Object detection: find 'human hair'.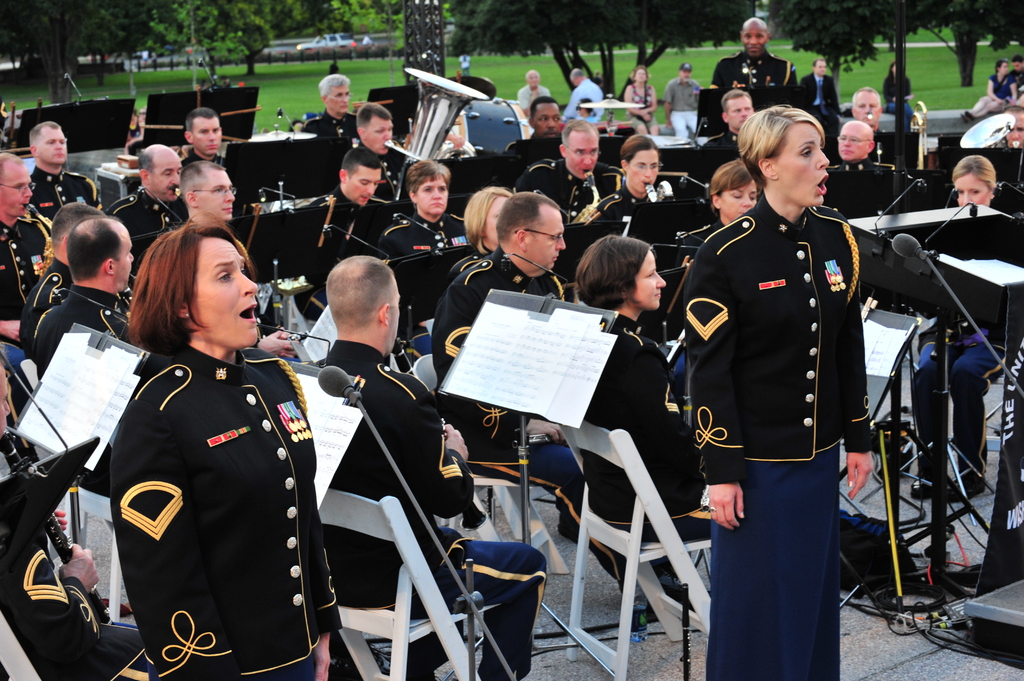
[x1=722, y1=92, x2=753, y2=109].
